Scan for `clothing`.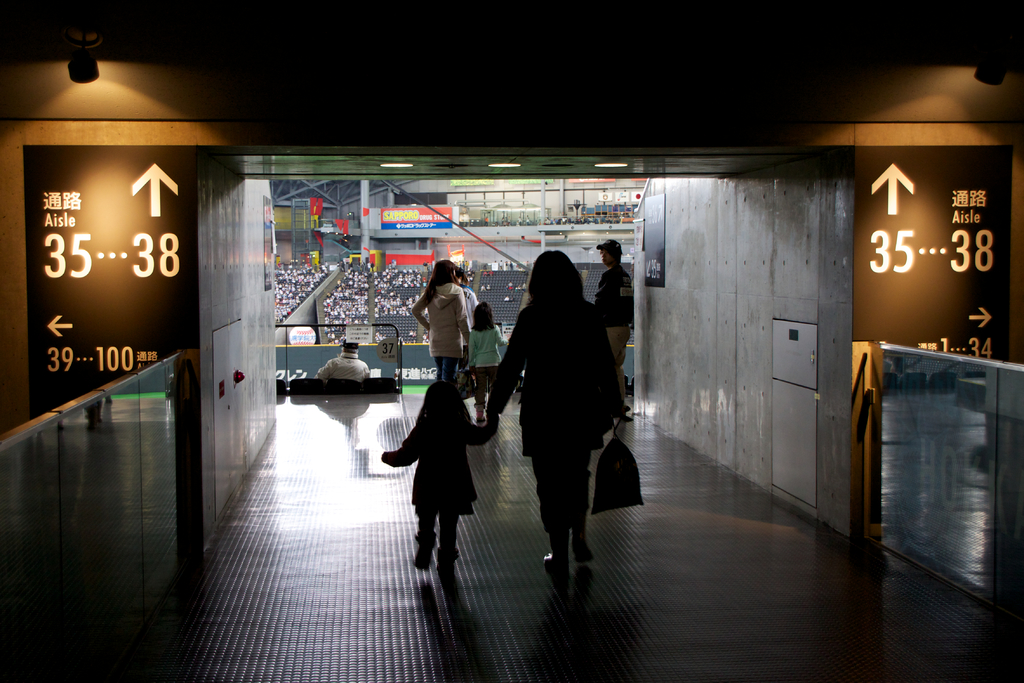
Scan result: locate(467, 323, 511, 404).
